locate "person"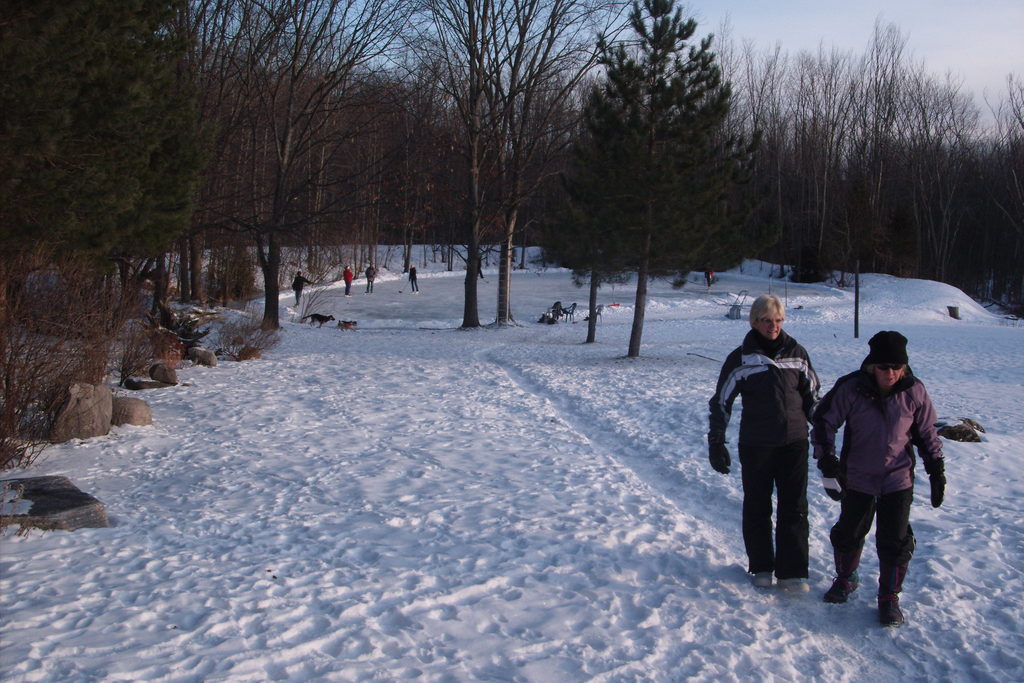
BBox(704, 290, 824, 602)
